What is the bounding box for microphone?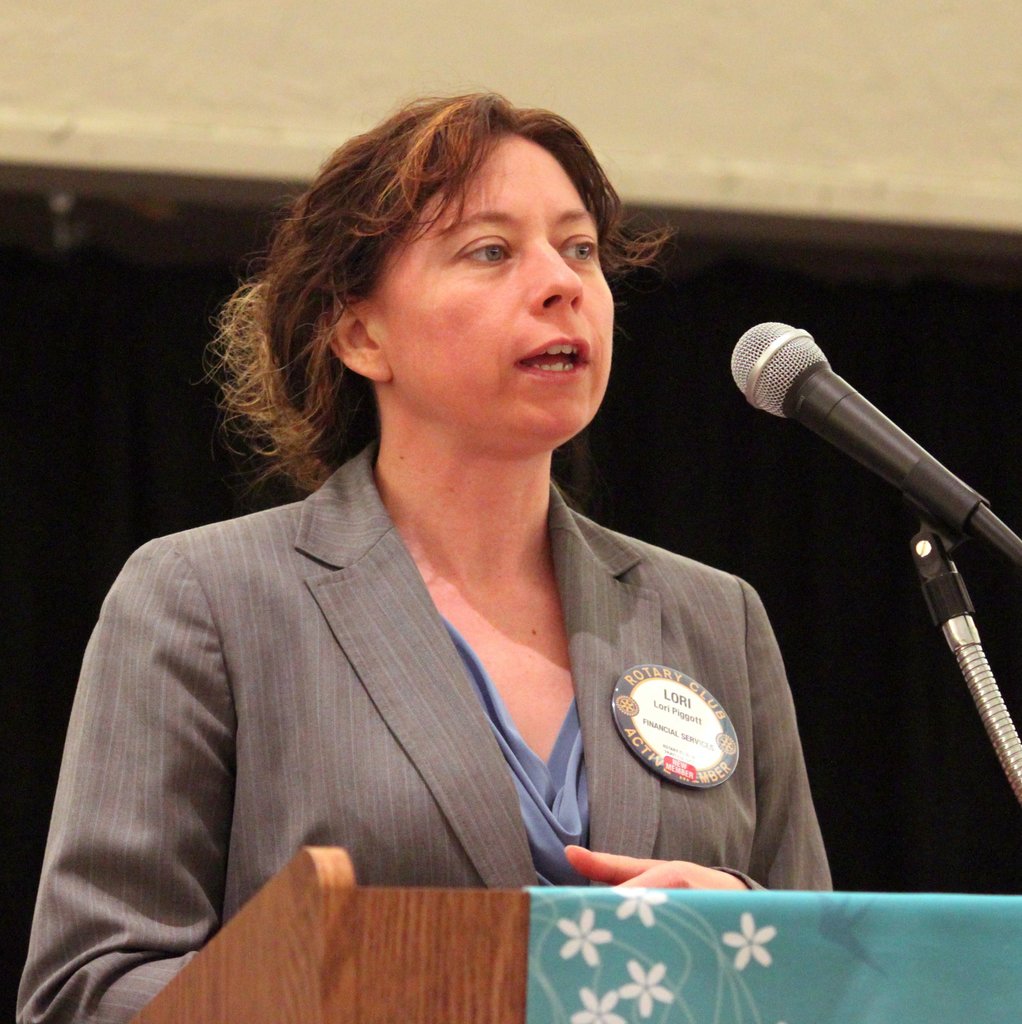
Rect(711, 318, 1004, 551).
